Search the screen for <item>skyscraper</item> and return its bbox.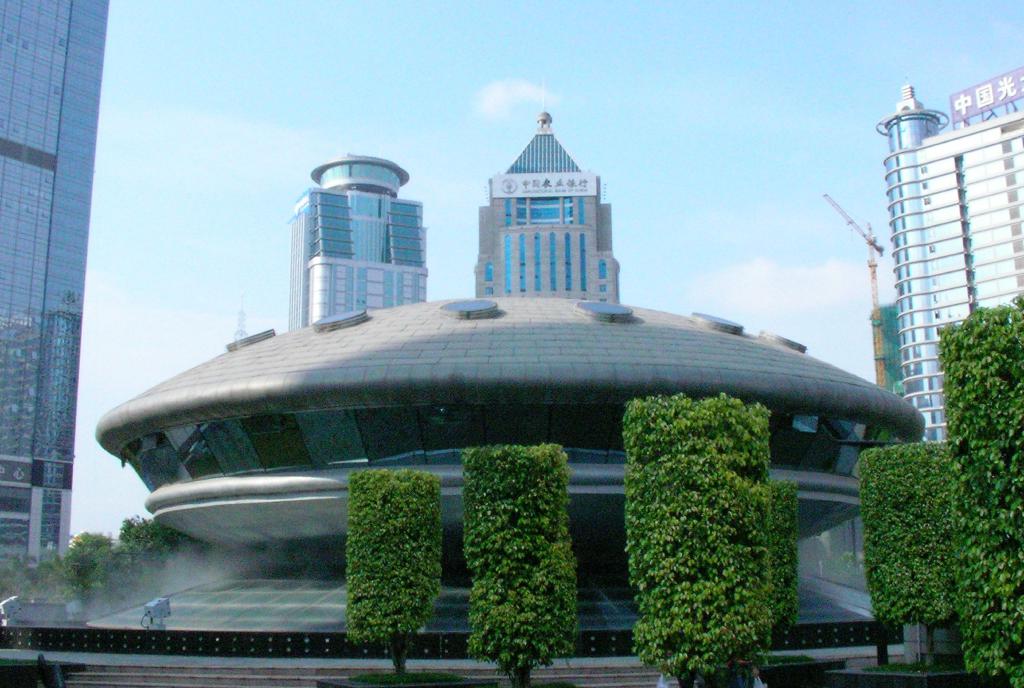
Found: Rect(284, 145, 431, 330).
